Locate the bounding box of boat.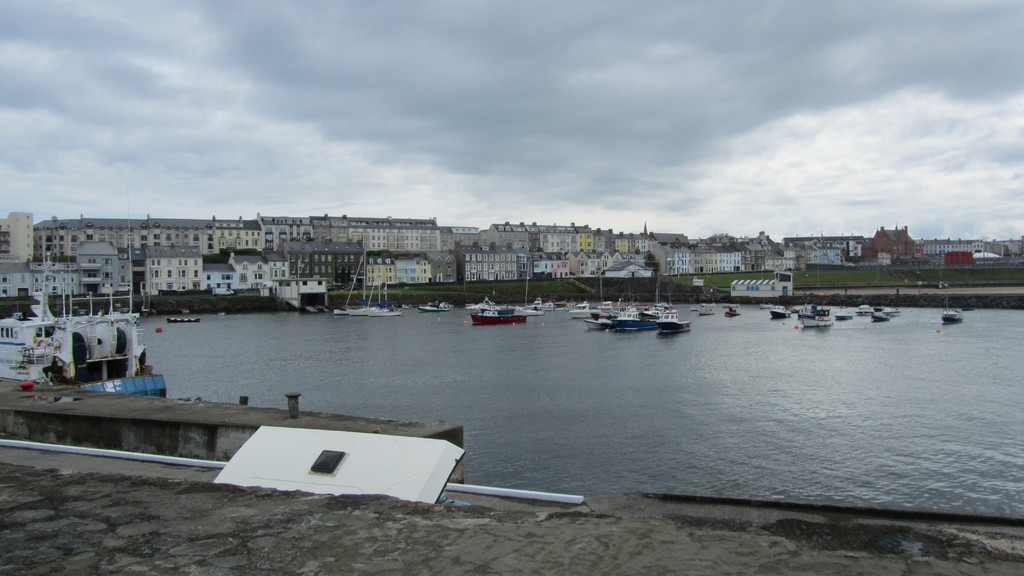
Bounding box: <box>21,282,163,394</box>.
